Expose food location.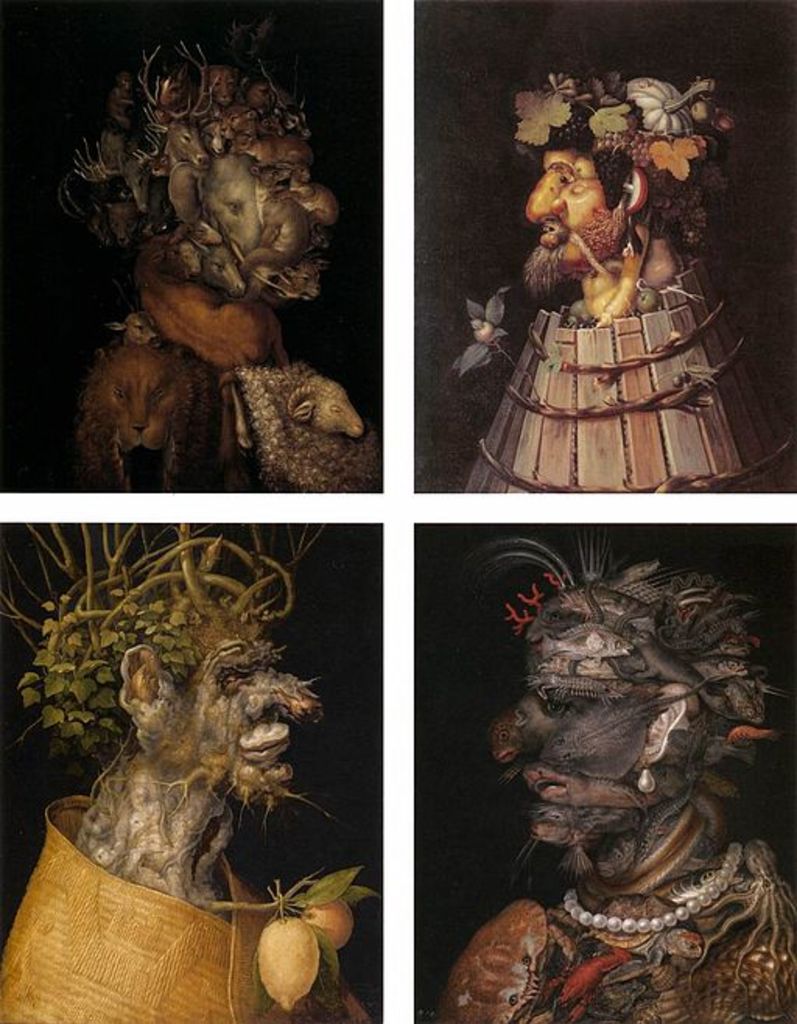
Exposed at <region>300, 893, 349, 949</region>.
